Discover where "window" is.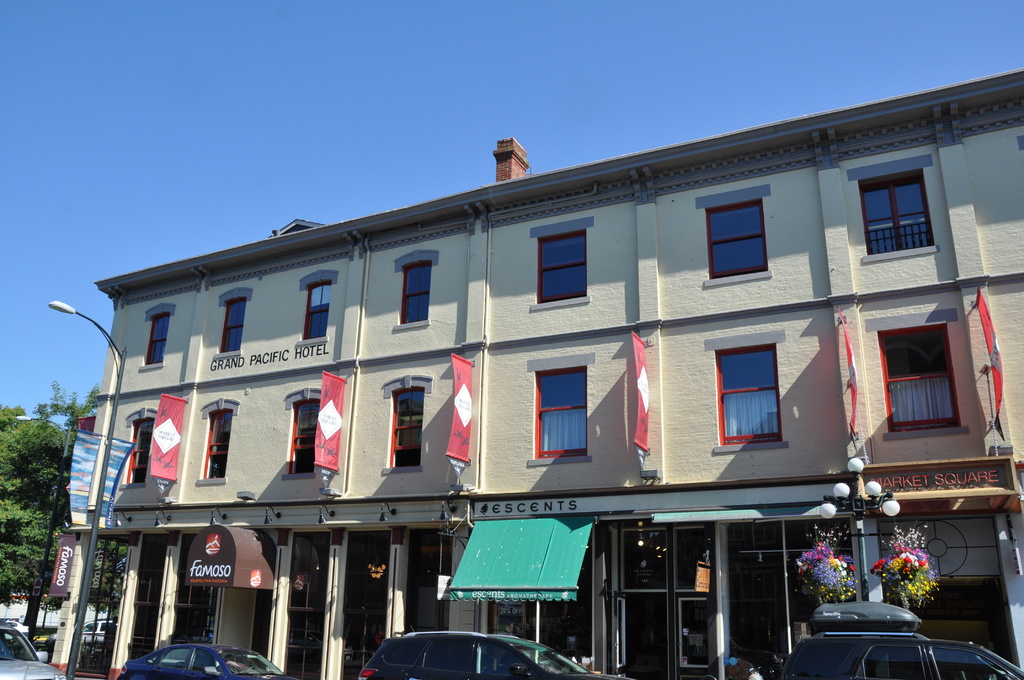
Discovered at 285 395 321 480.
